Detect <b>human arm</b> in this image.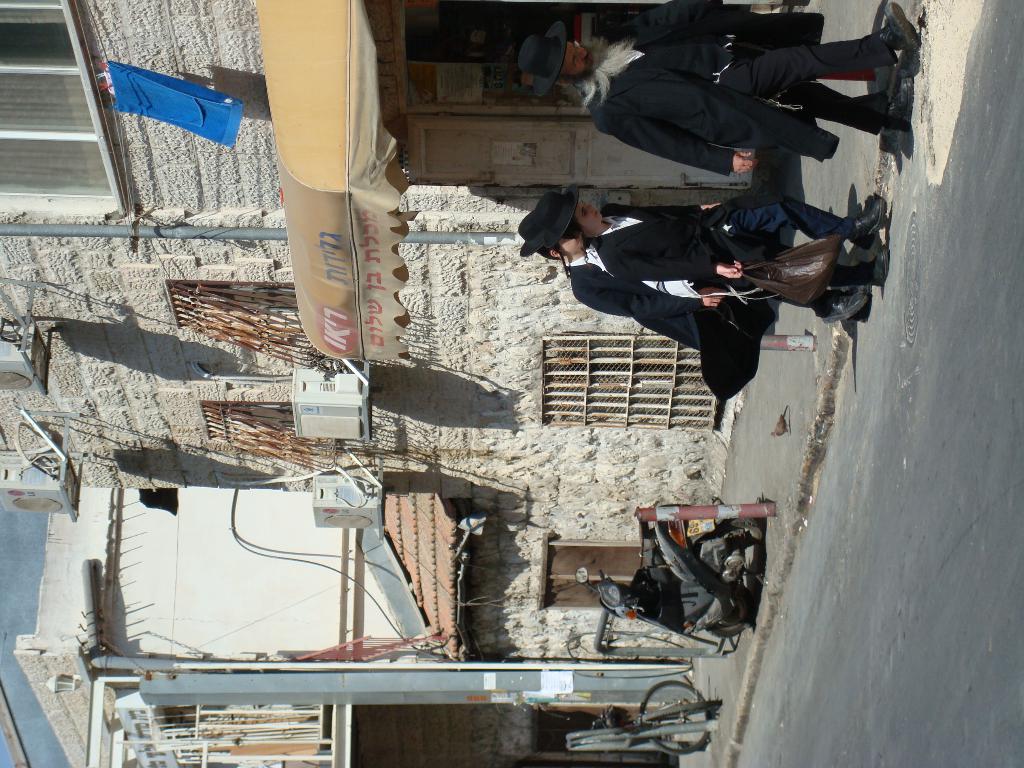
Detection: x1=607, y1=200, x2=727, y2=218.
